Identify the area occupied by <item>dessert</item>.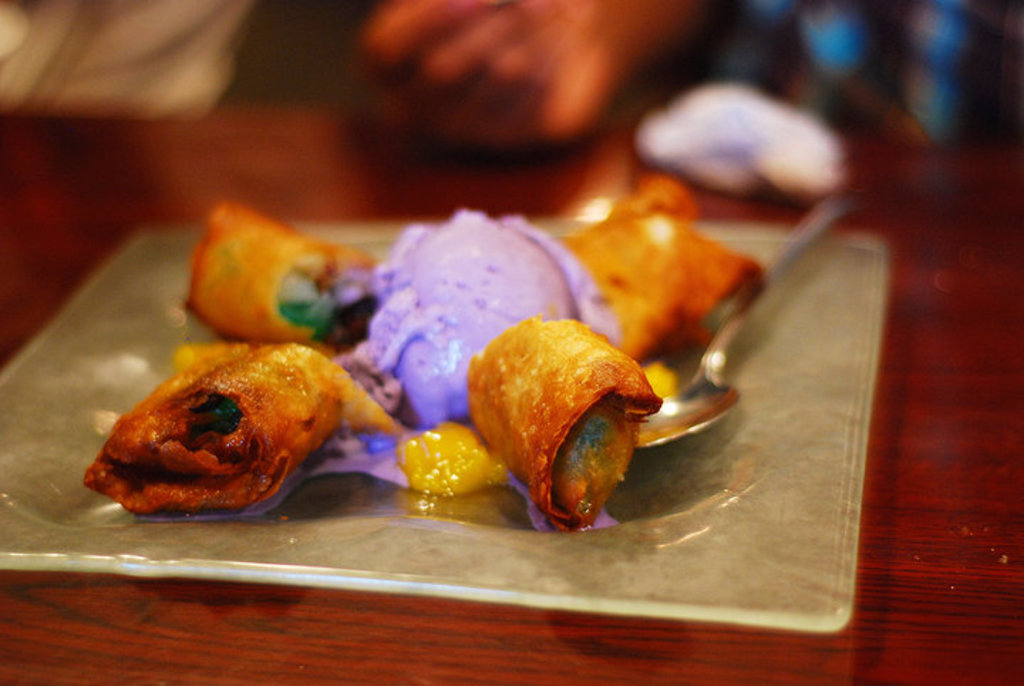
Area: x1=333, y1=204, x2=614, y2=431.
